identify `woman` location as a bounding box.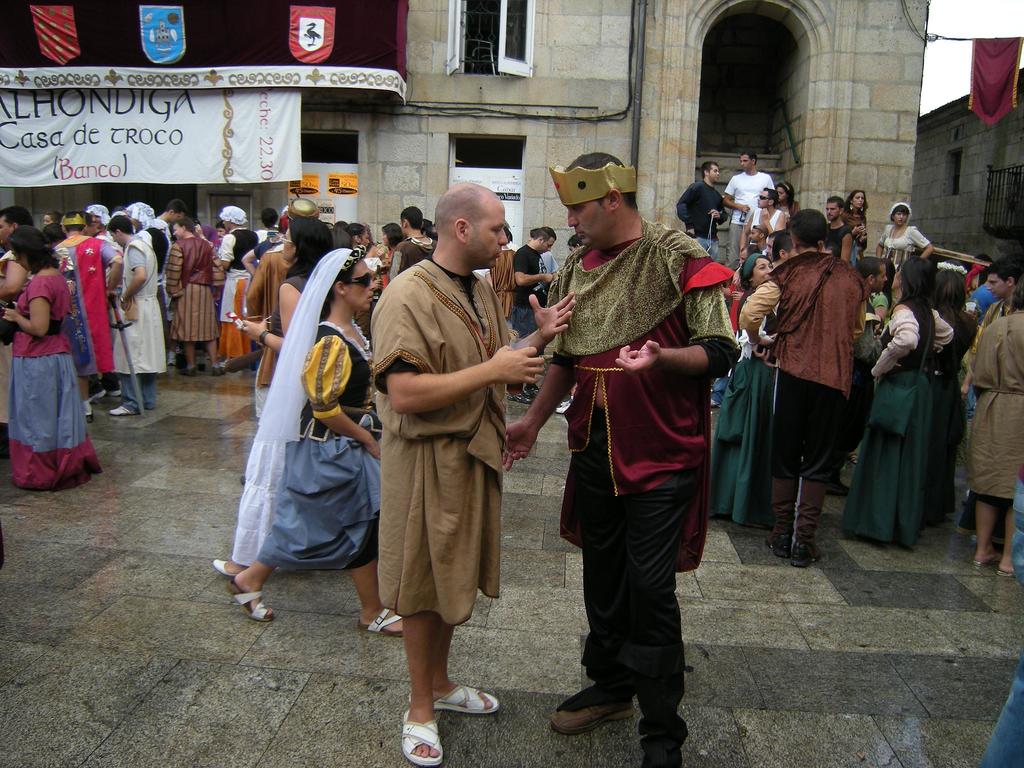
x1=236 y1=213 x2=354 y2=428.
